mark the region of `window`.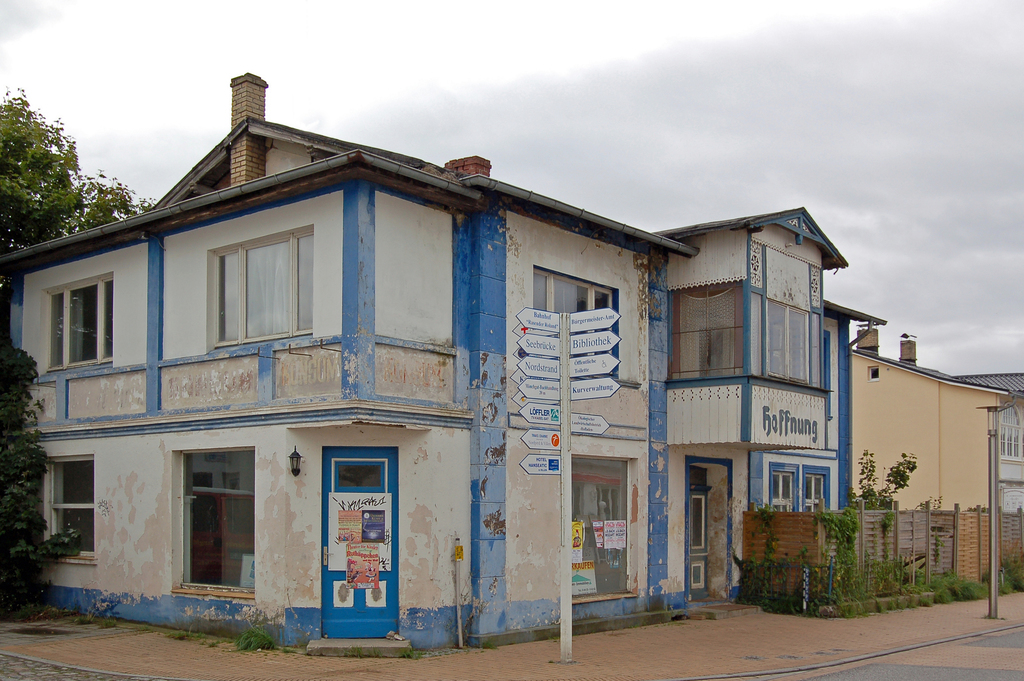
Region: [left=209, top=224, right=315, bottom=350].
